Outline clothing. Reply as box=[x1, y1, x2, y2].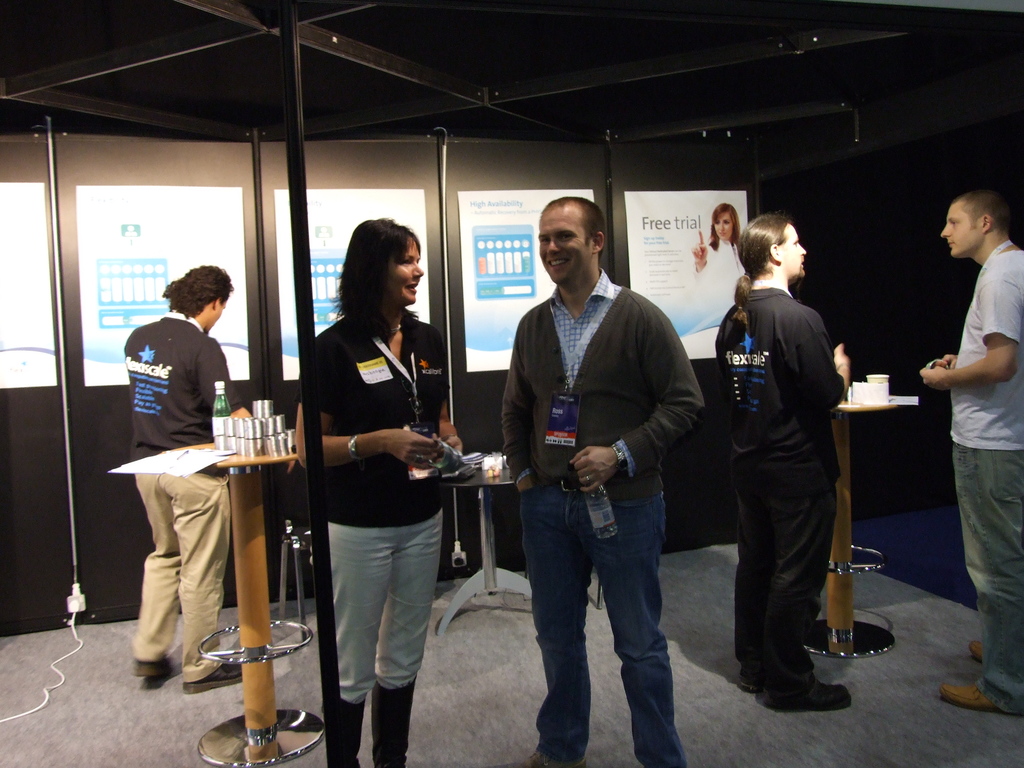
box=[119, 308, 230, 683].
